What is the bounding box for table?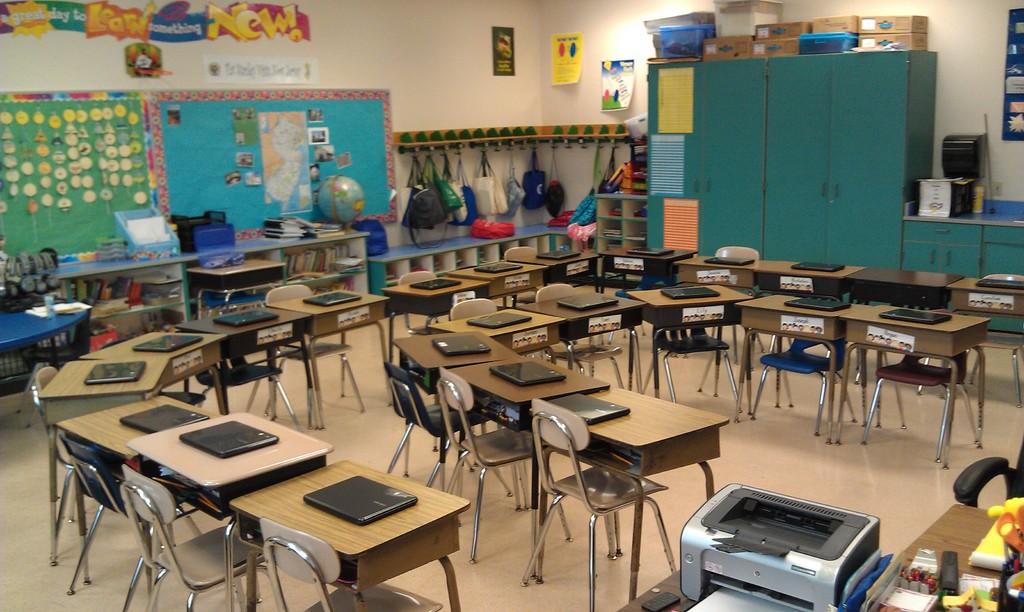
region(626, 284, 745, 420).
